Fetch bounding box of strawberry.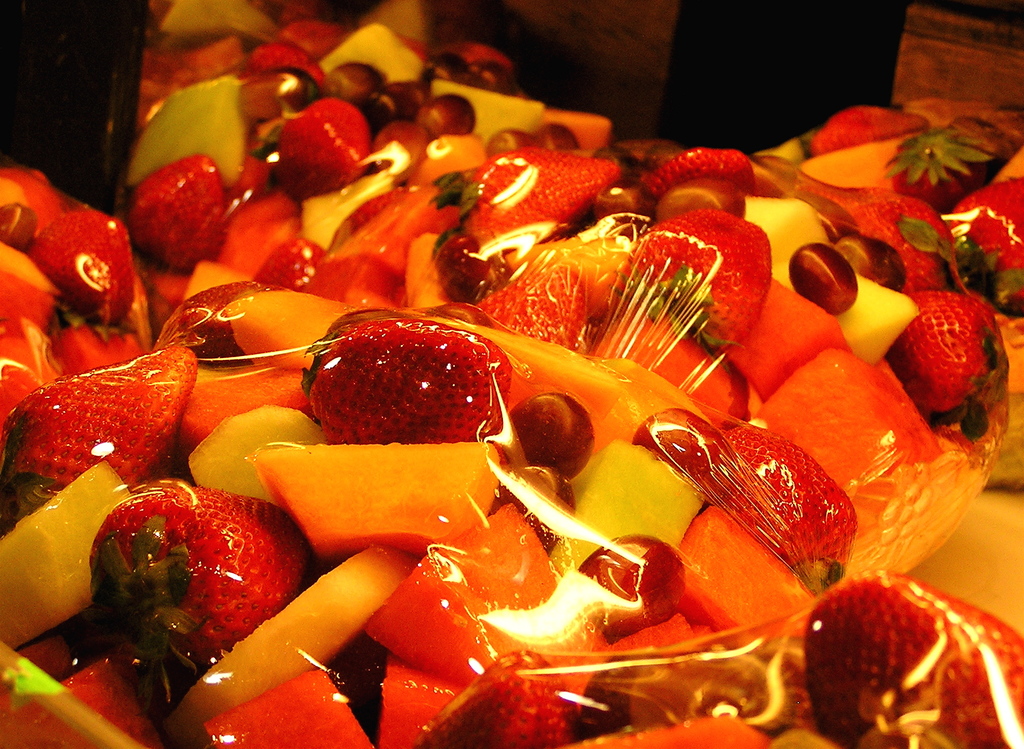
Bbox: detection(721, 422, 857, 592).
